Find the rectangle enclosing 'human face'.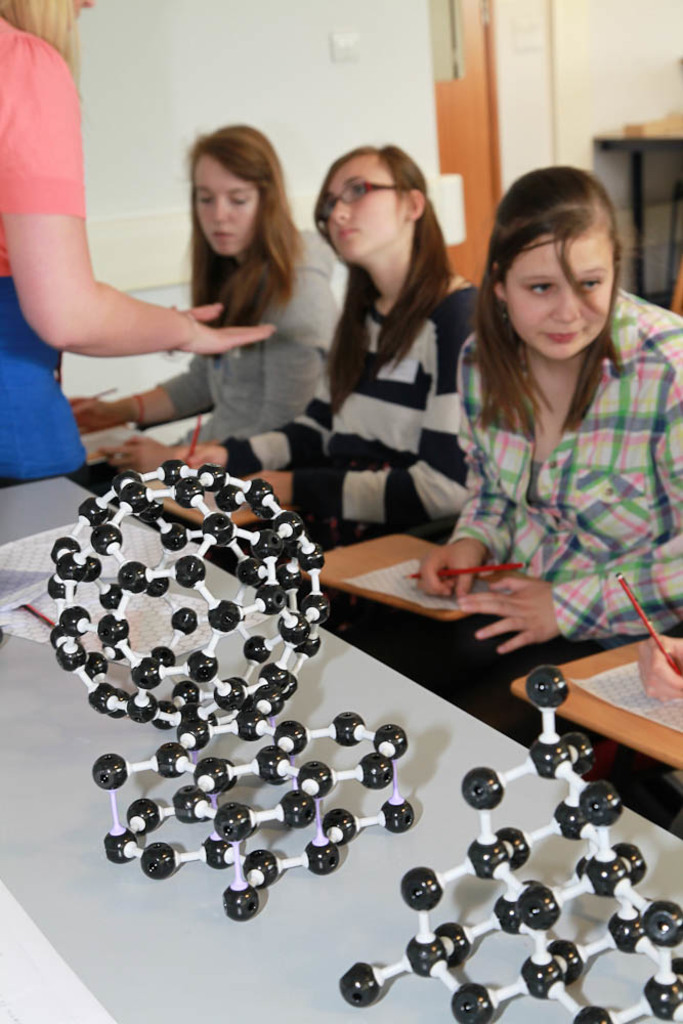
(71, 0, 90, 19).
